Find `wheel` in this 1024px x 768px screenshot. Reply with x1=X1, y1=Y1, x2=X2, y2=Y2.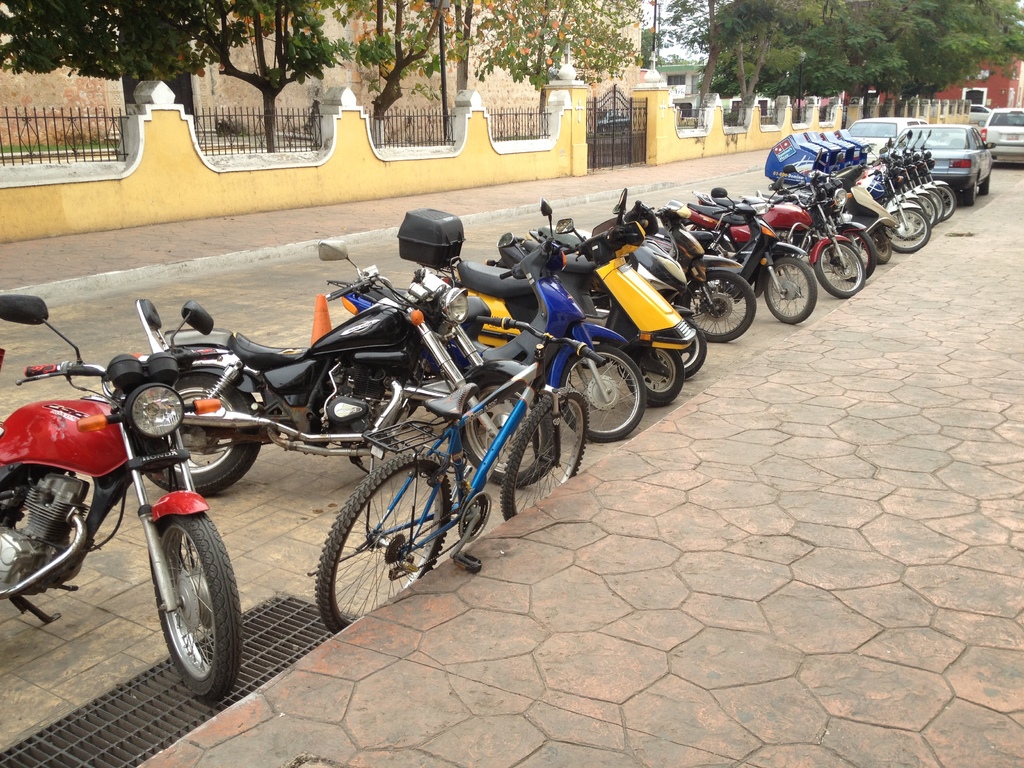
x1=655, y1=323, x2=707, y2=381.
